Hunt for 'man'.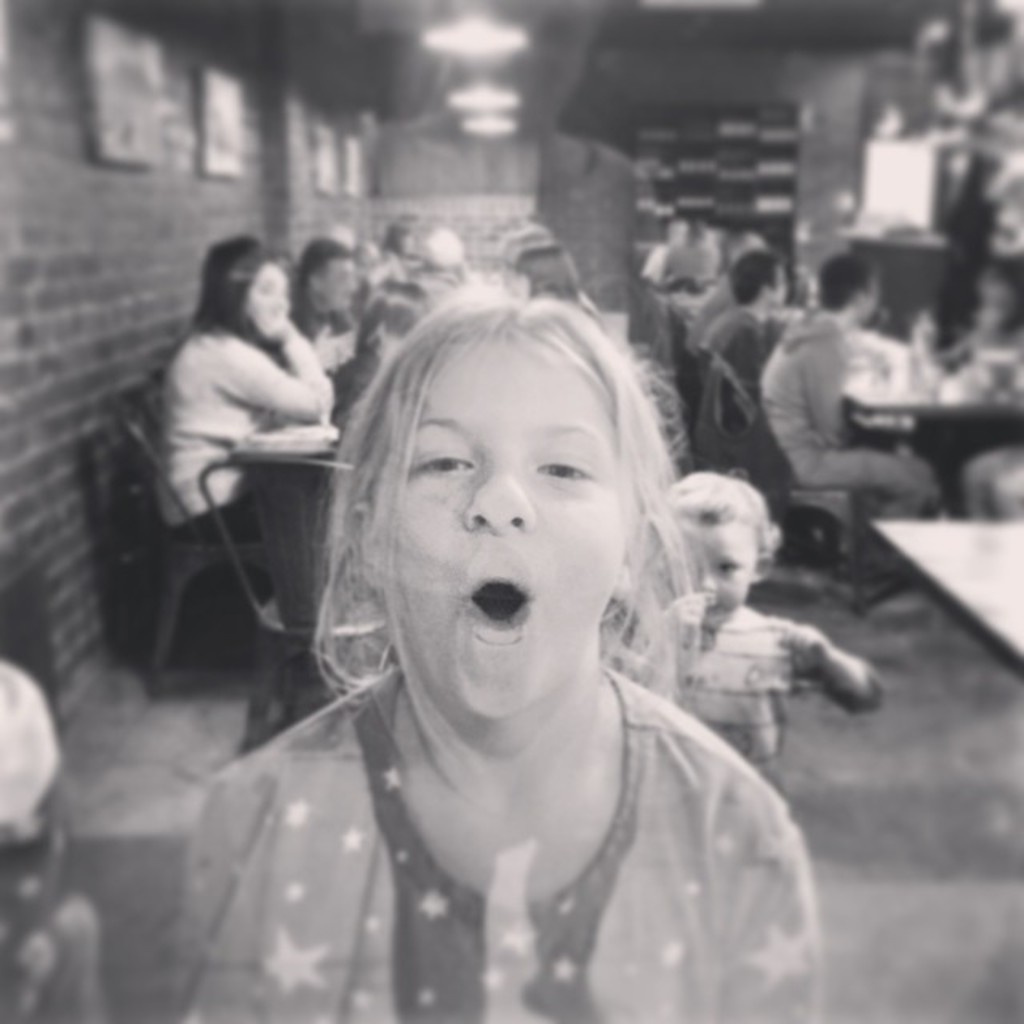
Hunted down at x1=707 y1=250 x2=795 y2=390.
